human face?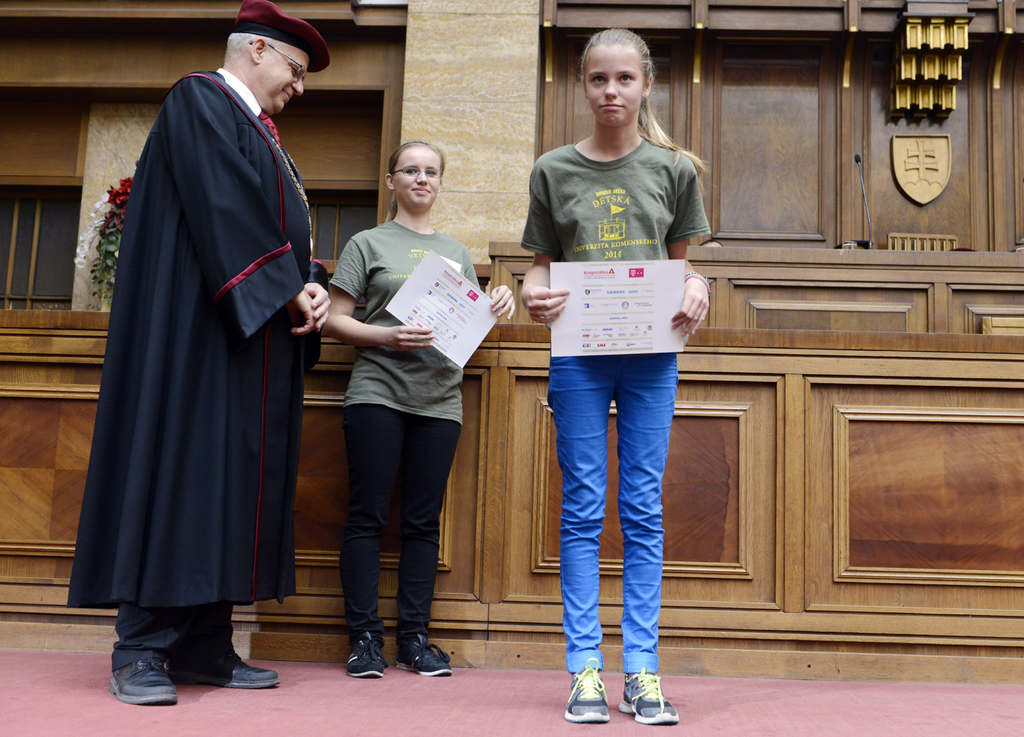
255, 49, 304, 110
